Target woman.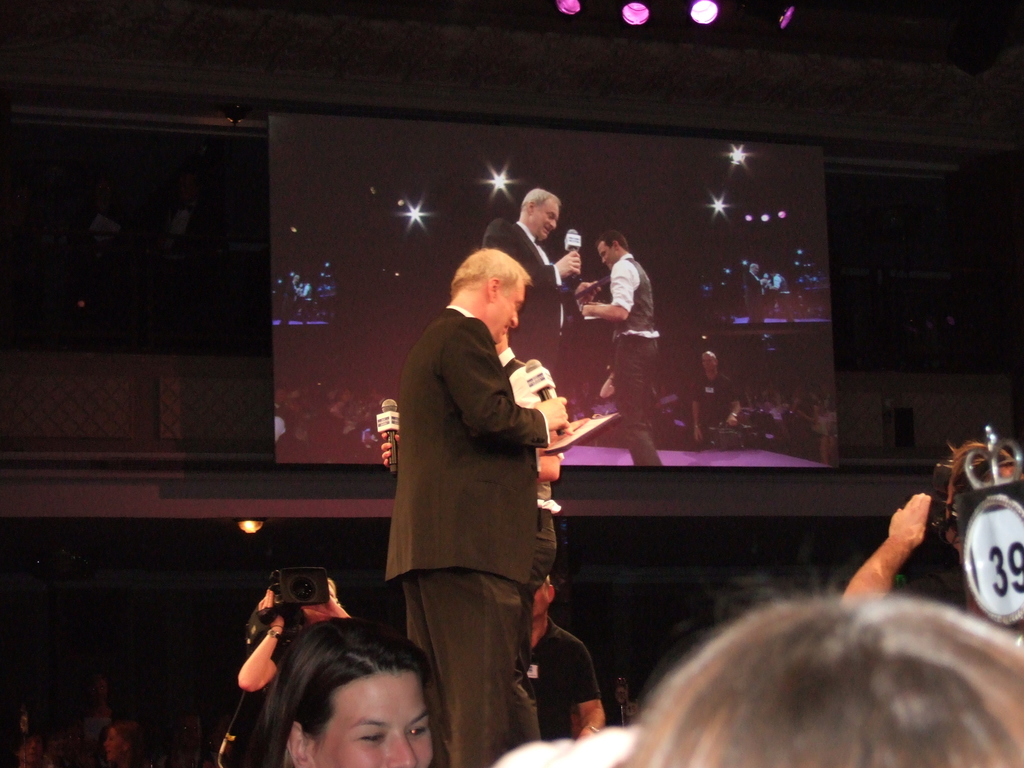
Target region: 103,717,152,767.
